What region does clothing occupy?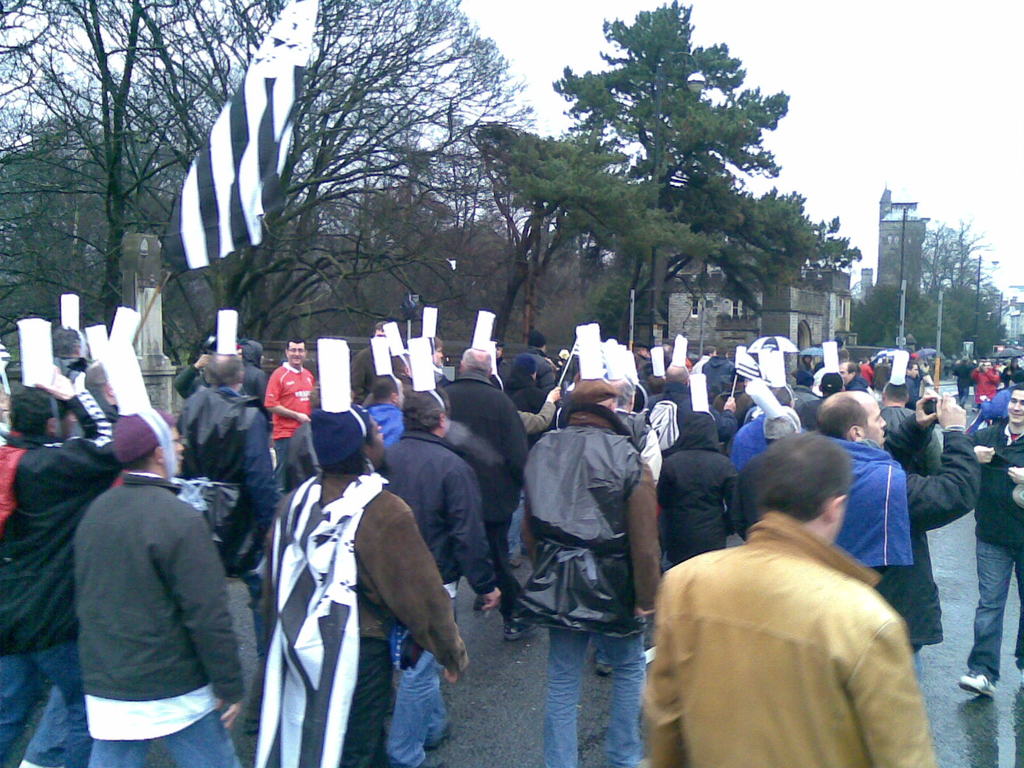
{"left": 644, "top": 373, "right": 735, "bottom": 417}.
